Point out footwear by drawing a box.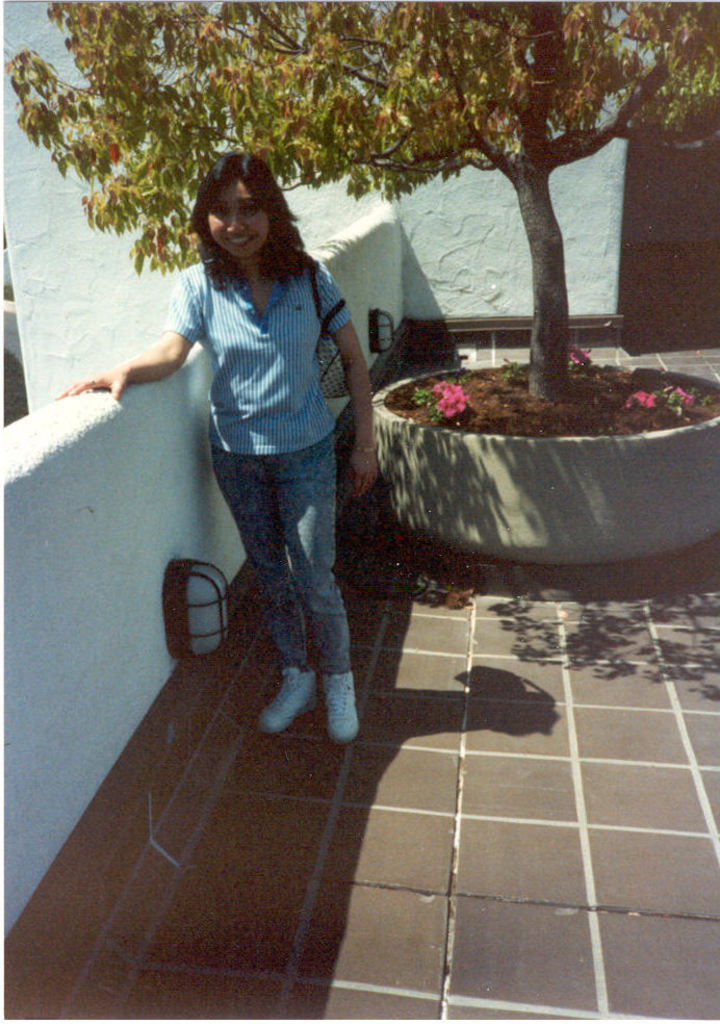
locate(260, 656, 312, 734).
